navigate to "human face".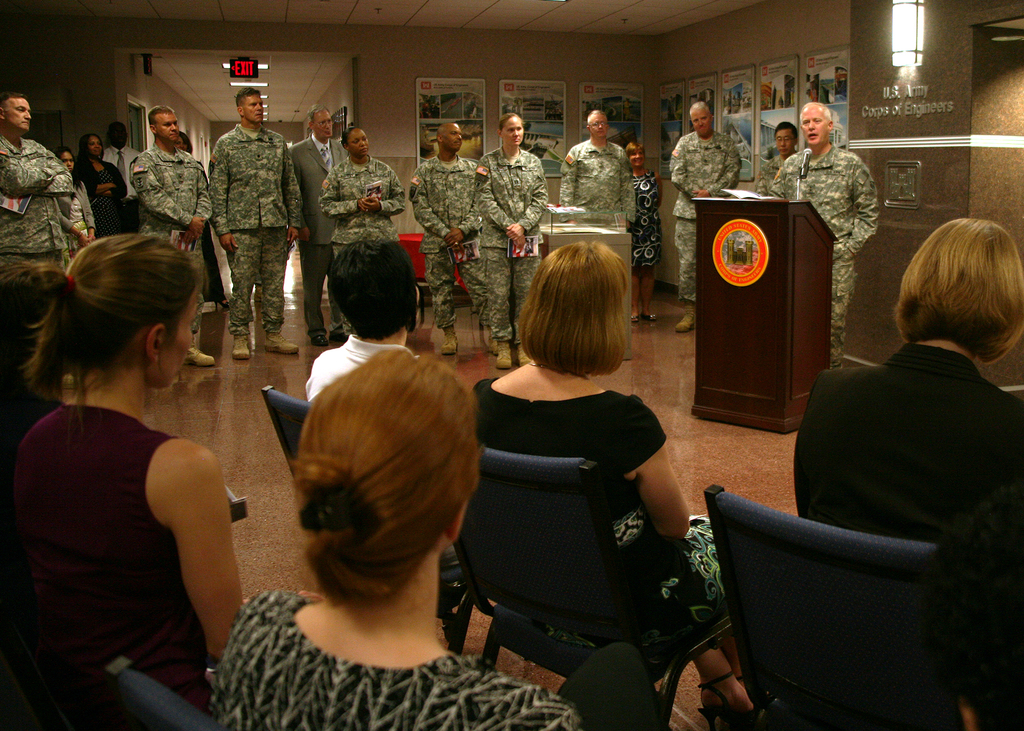
Navigation target: 310,106,337,136.
